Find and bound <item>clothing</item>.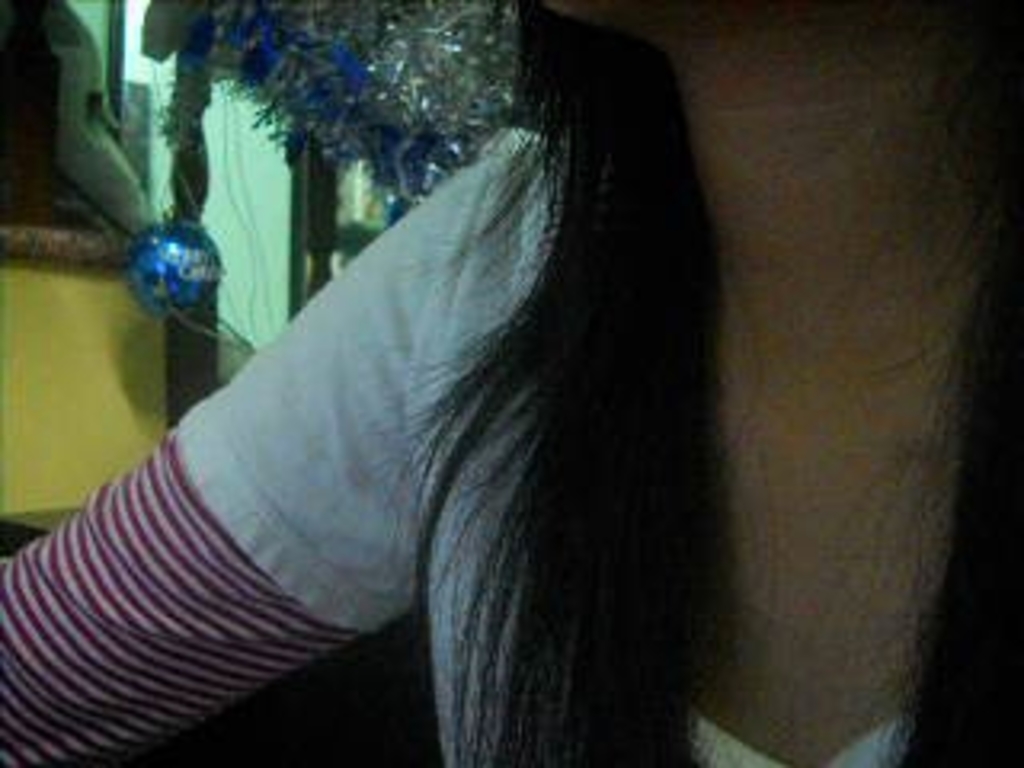
Bound: [74,0,774,767].
